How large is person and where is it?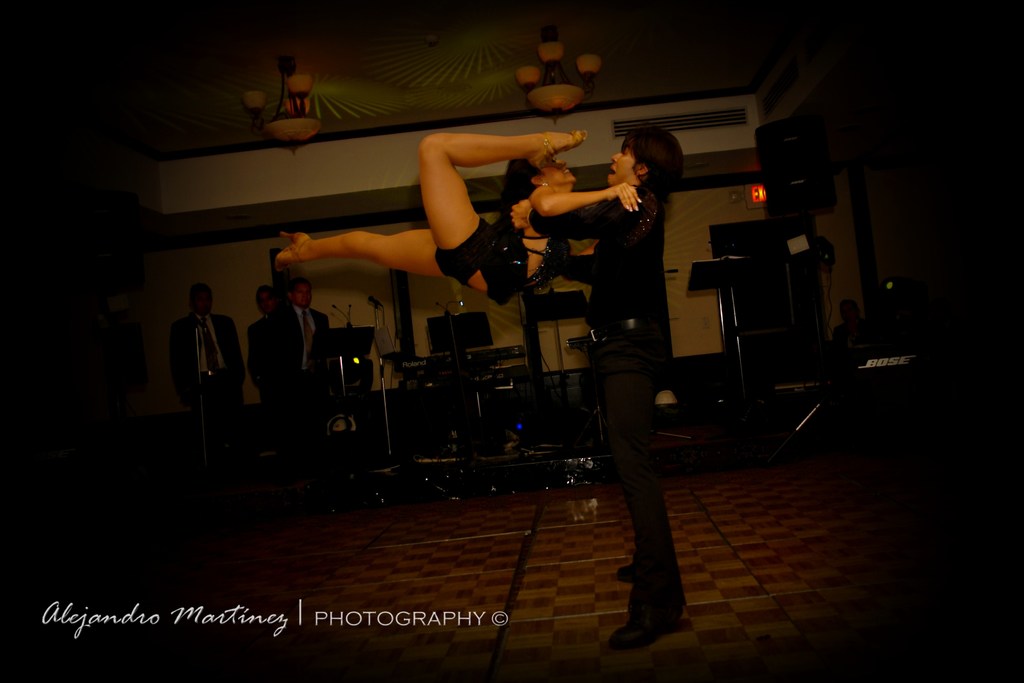
Bounding box: <bbox>250, 278, 346, 504</bbox>.
